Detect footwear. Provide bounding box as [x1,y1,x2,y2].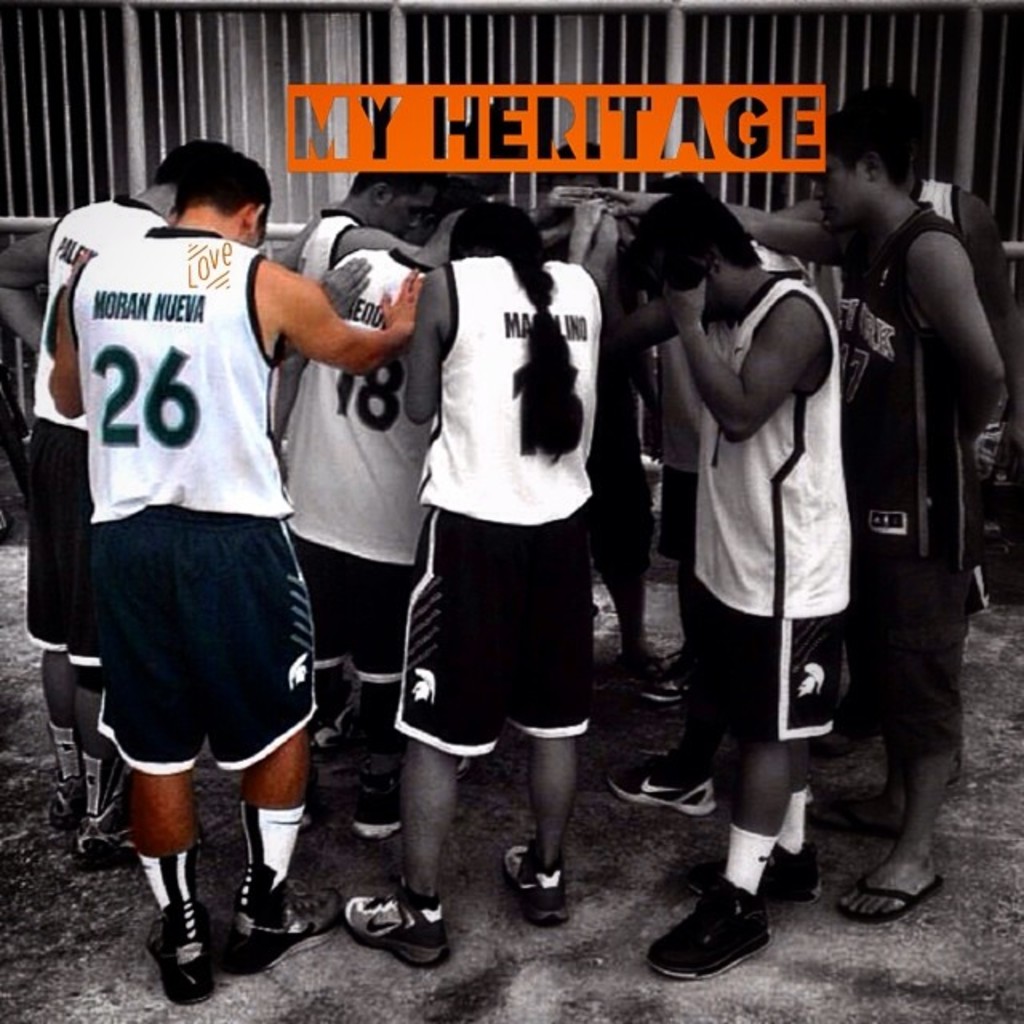
[502,835,573,915].
